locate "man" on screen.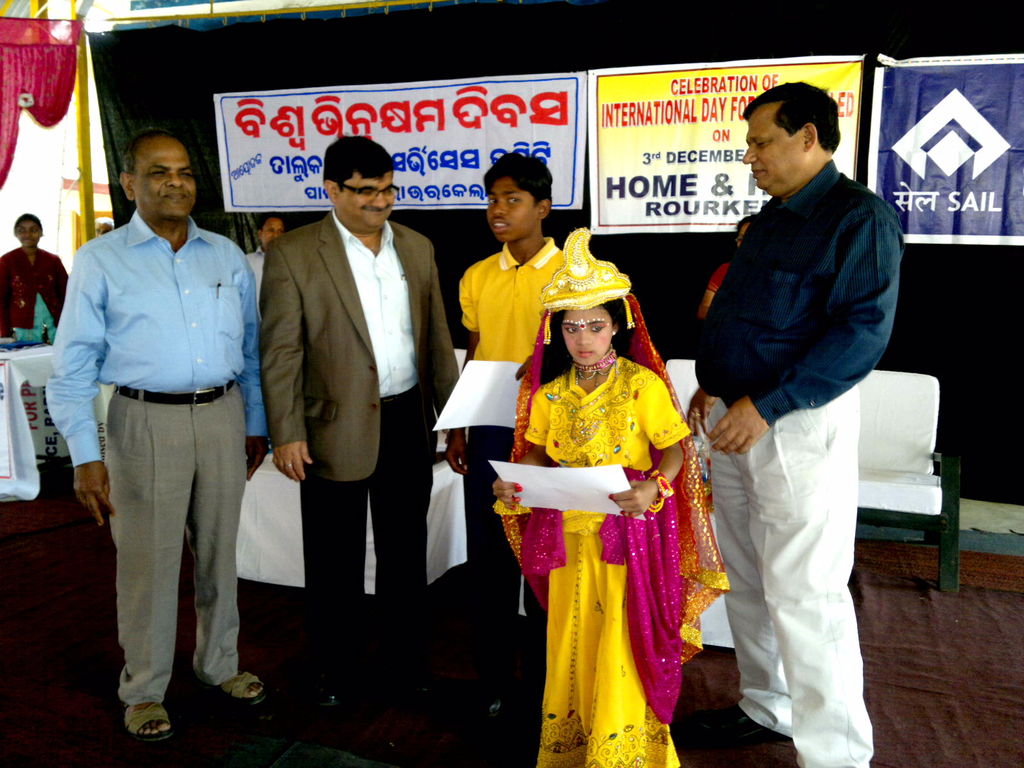
On screen at pyautogui.locateOnScreen(685, 79, 908, 767).
